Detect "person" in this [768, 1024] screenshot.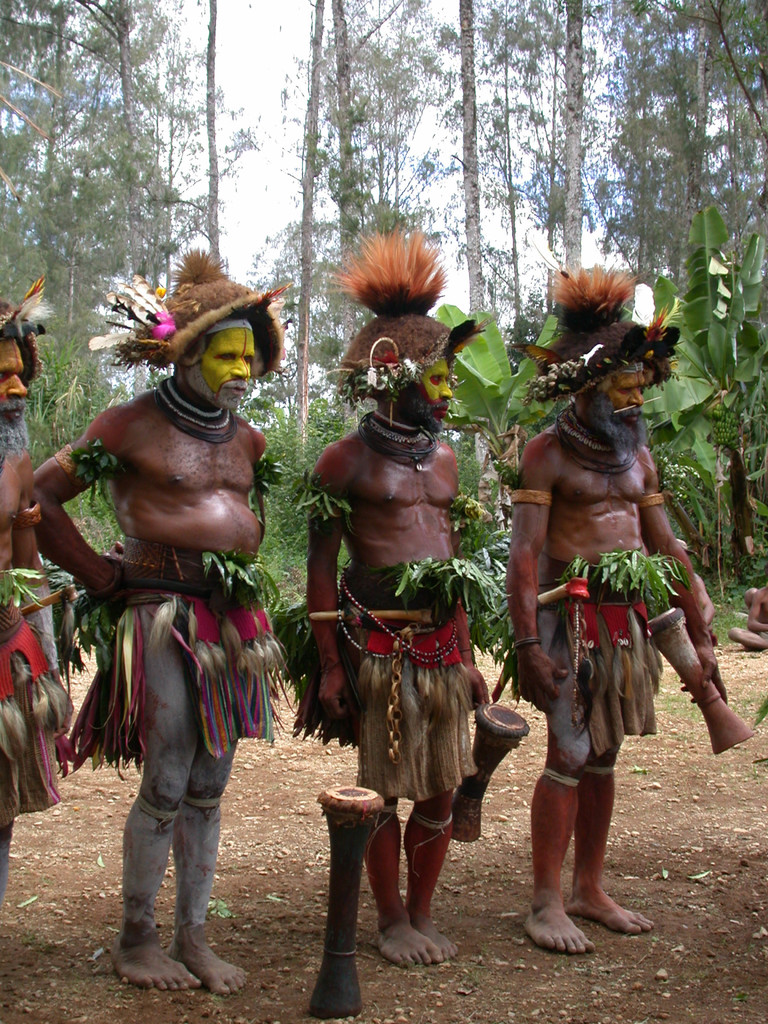
Detection: BBox(511, 266, 708, 954).
